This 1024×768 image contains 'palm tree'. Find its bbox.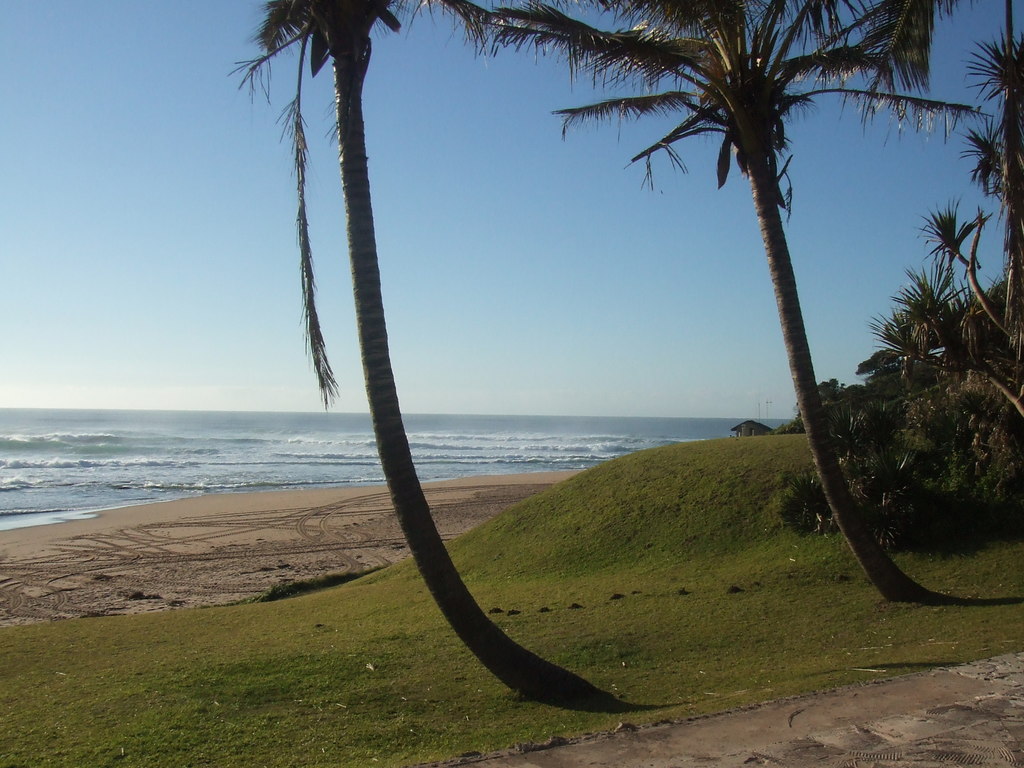
Rect(969, 20, 1023, 235).
